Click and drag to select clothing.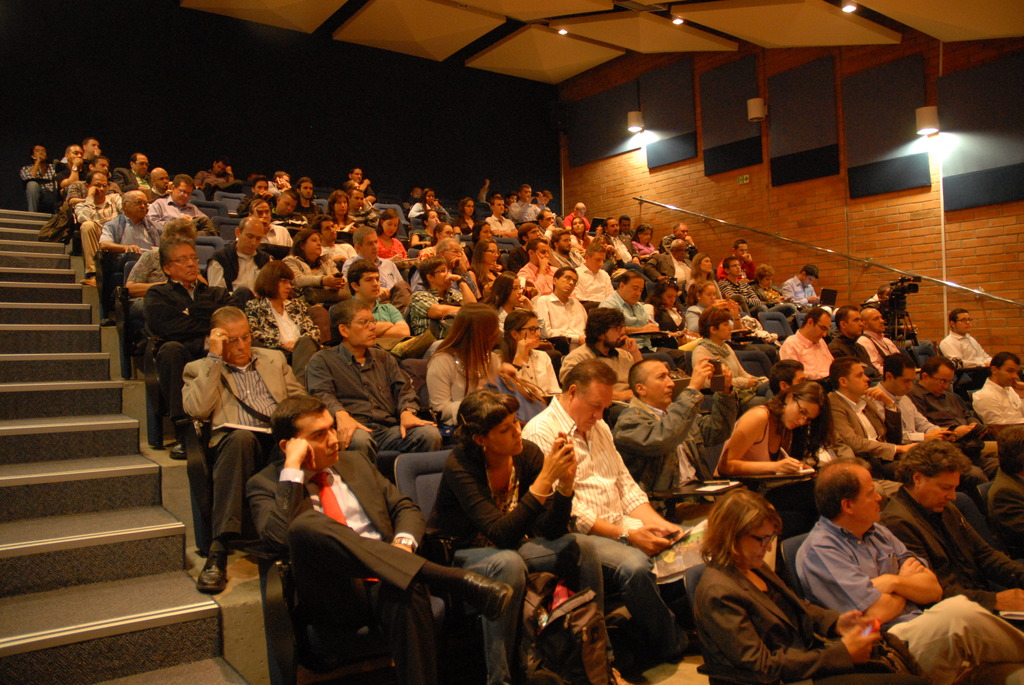
Selection: bbox=(22, 162, 59, 209).
